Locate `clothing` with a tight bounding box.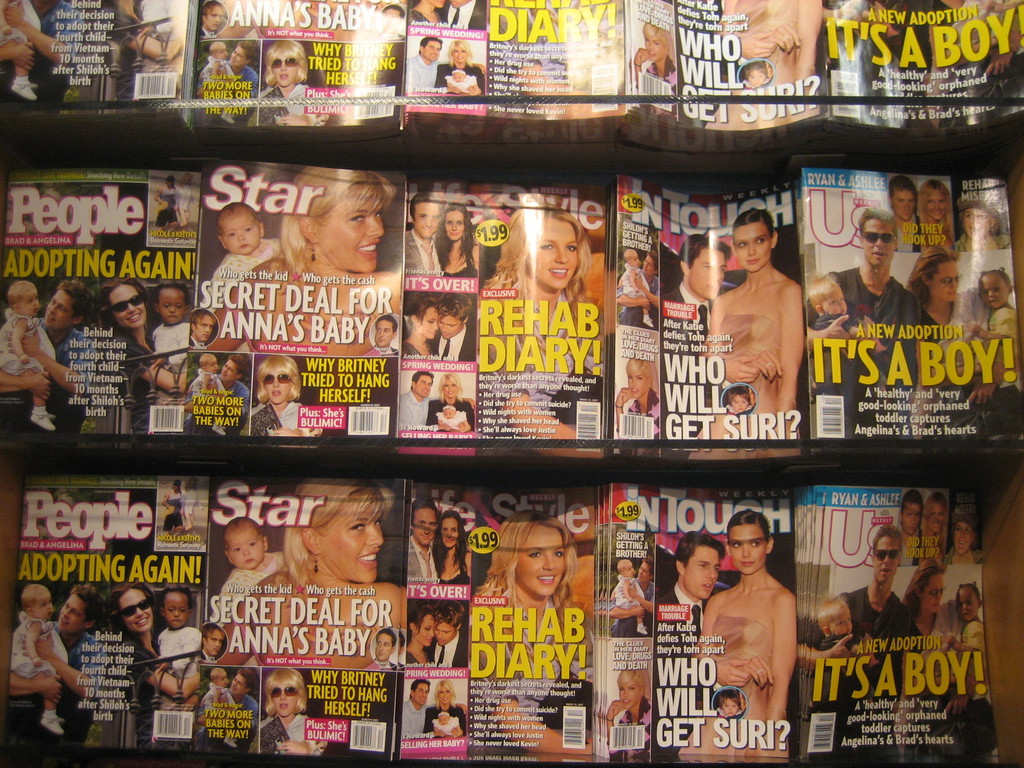
bbox=(435, 0, 489, 27).
